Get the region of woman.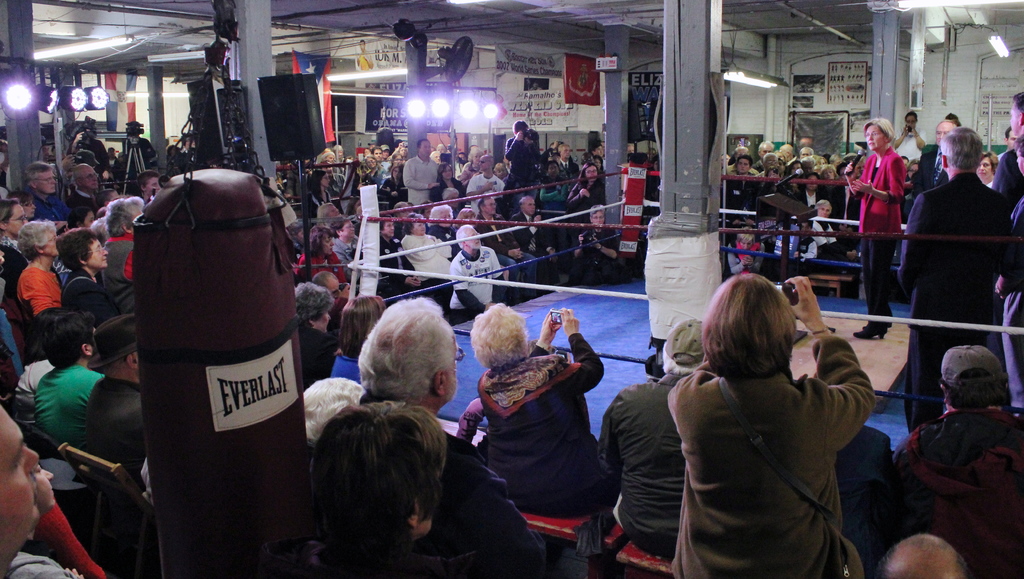
l=402, t=211, r=457, b=291.
